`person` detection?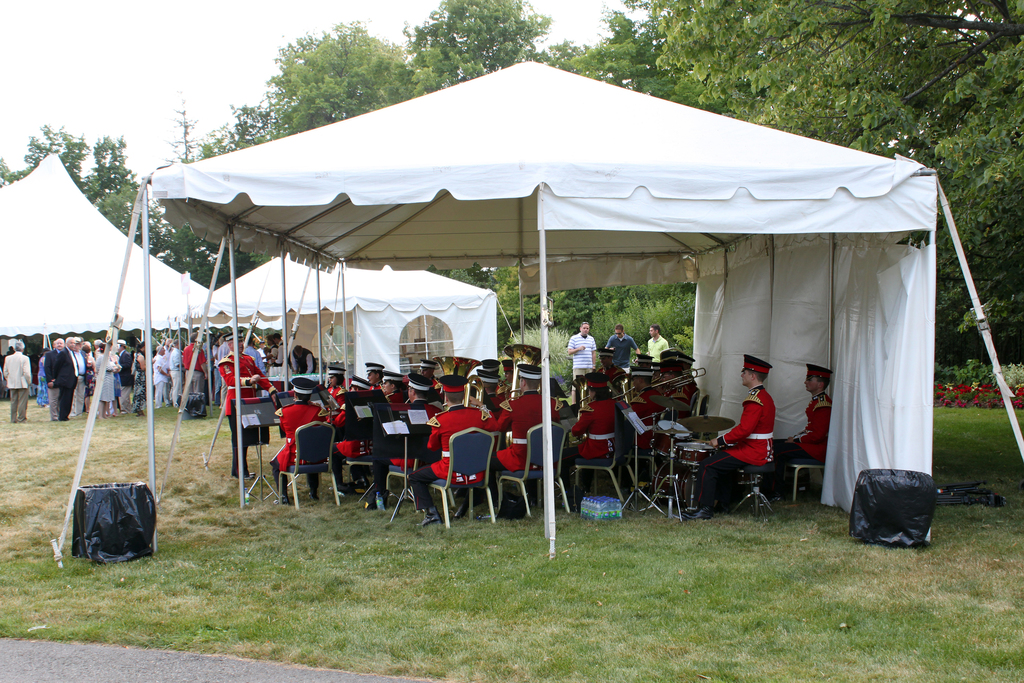
crop(607, 323, 638, 393)
